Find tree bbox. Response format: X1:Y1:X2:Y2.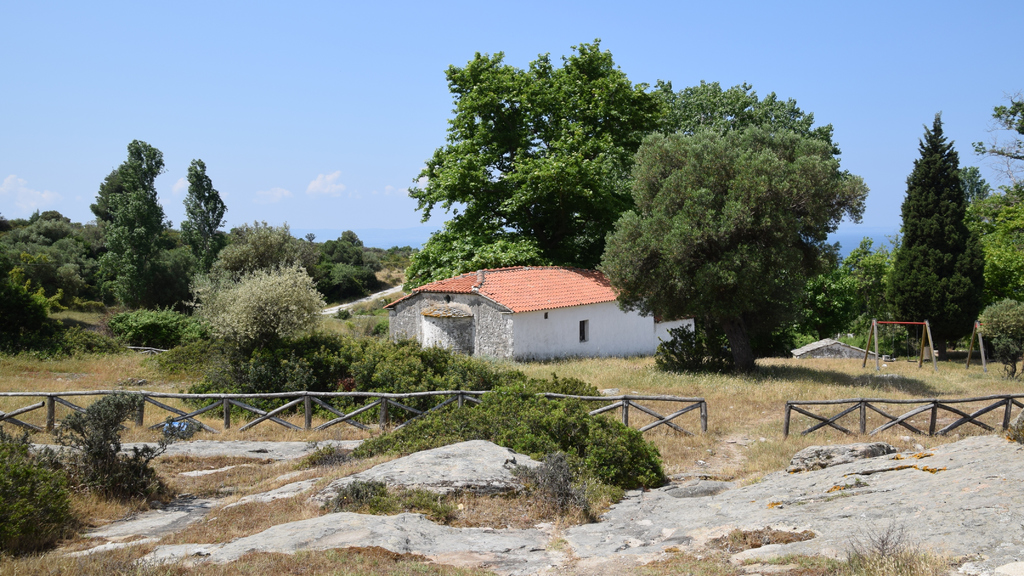
890:119:995:355.
